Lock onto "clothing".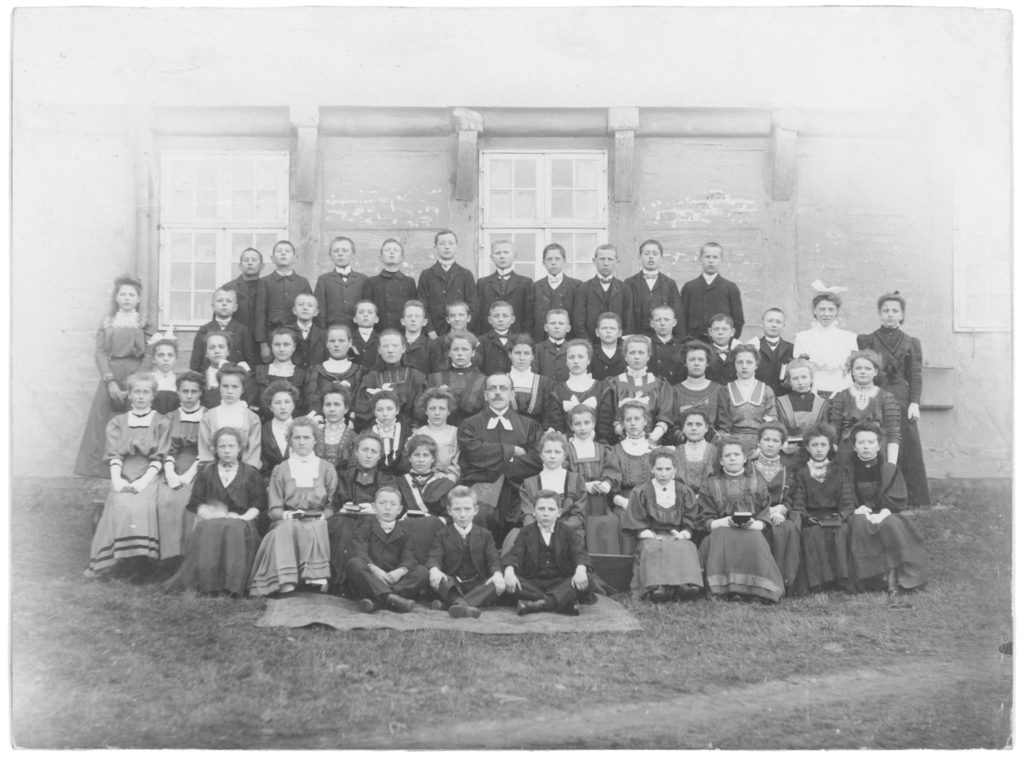
Locked: x1=616 y1=476 x2=703 y2=595.
